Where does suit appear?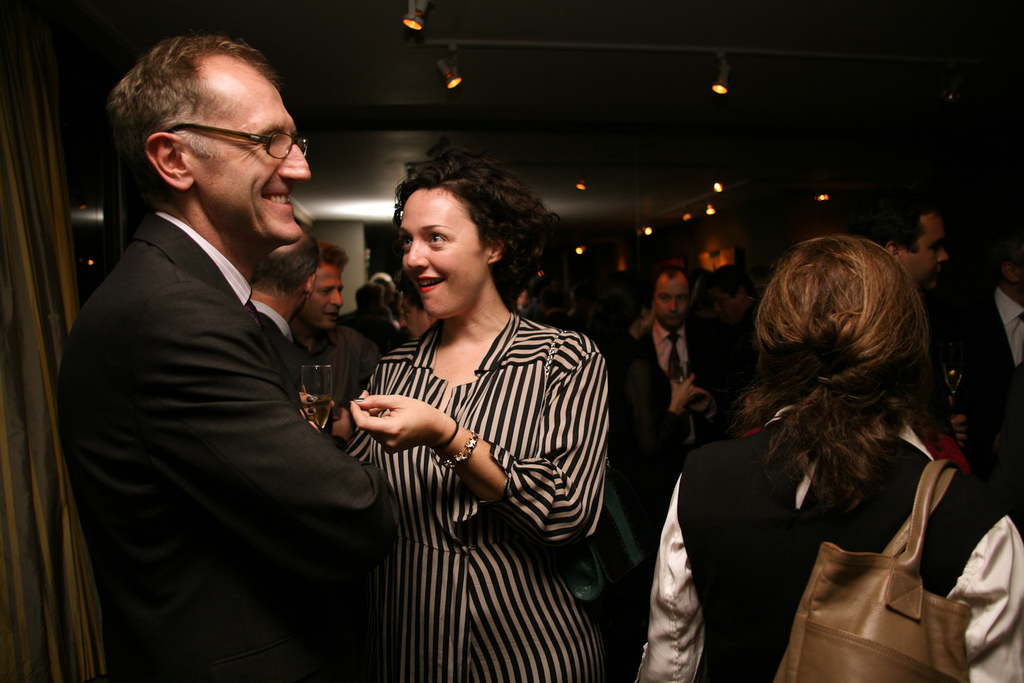
Appears at detection(641, 320, 752, 537).
